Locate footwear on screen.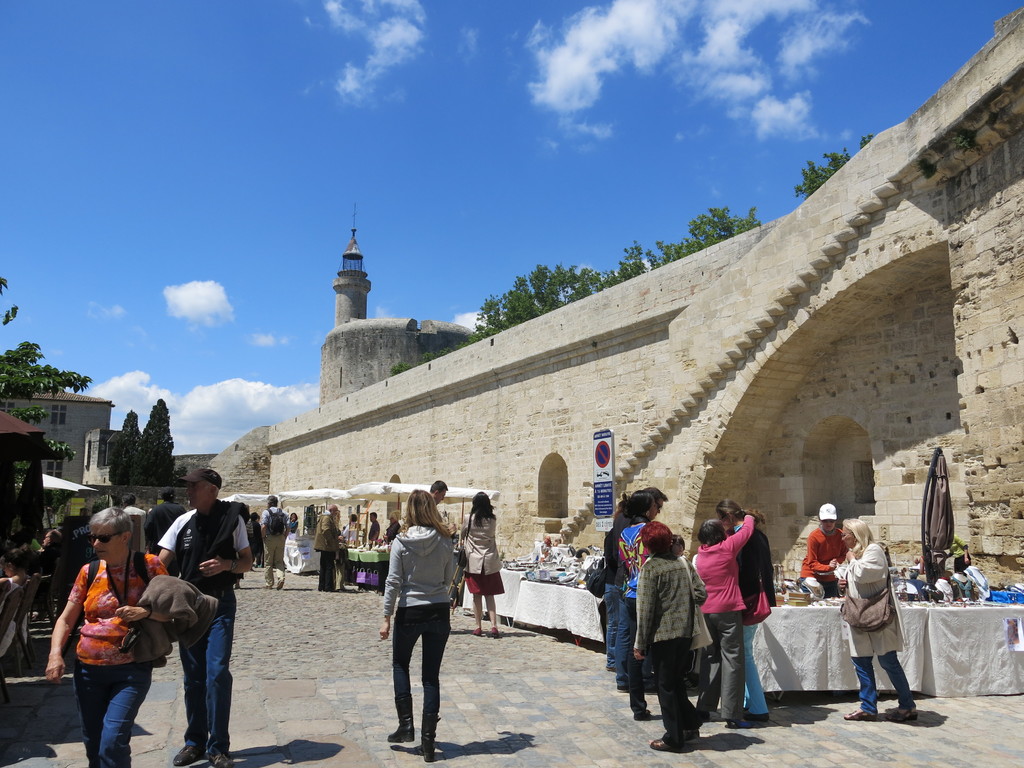
On screen at {"left": 632, "top": 708, "right": 652, "bottom": 719}.
